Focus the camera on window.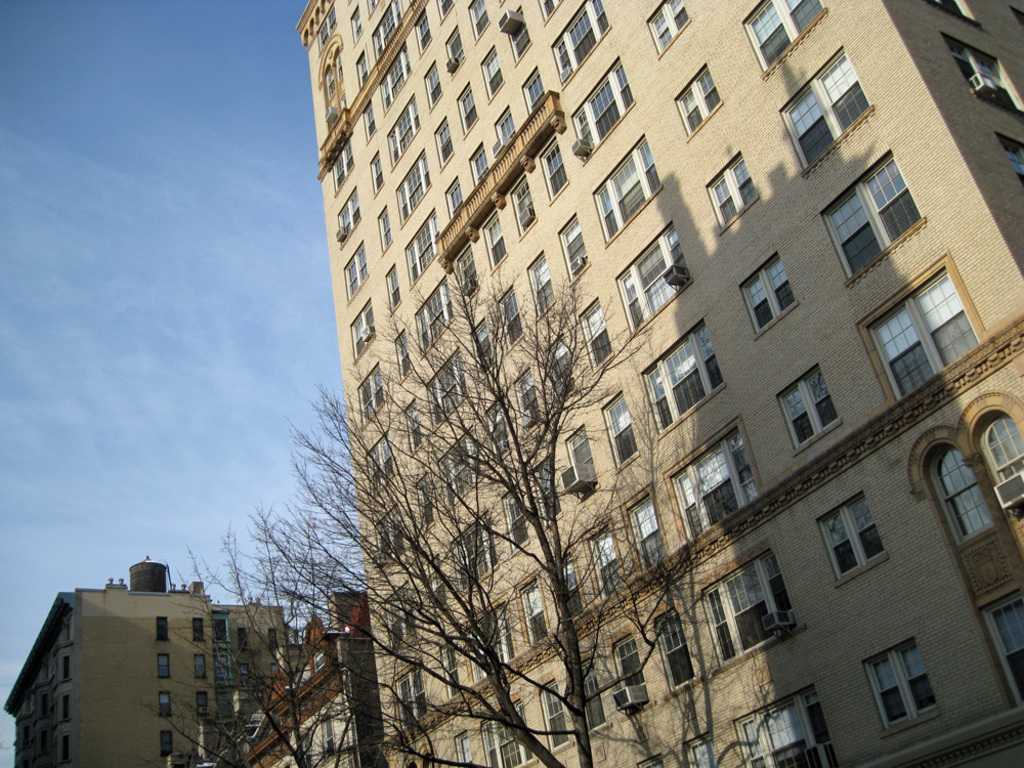
Focus region: 568 53 635 163.
